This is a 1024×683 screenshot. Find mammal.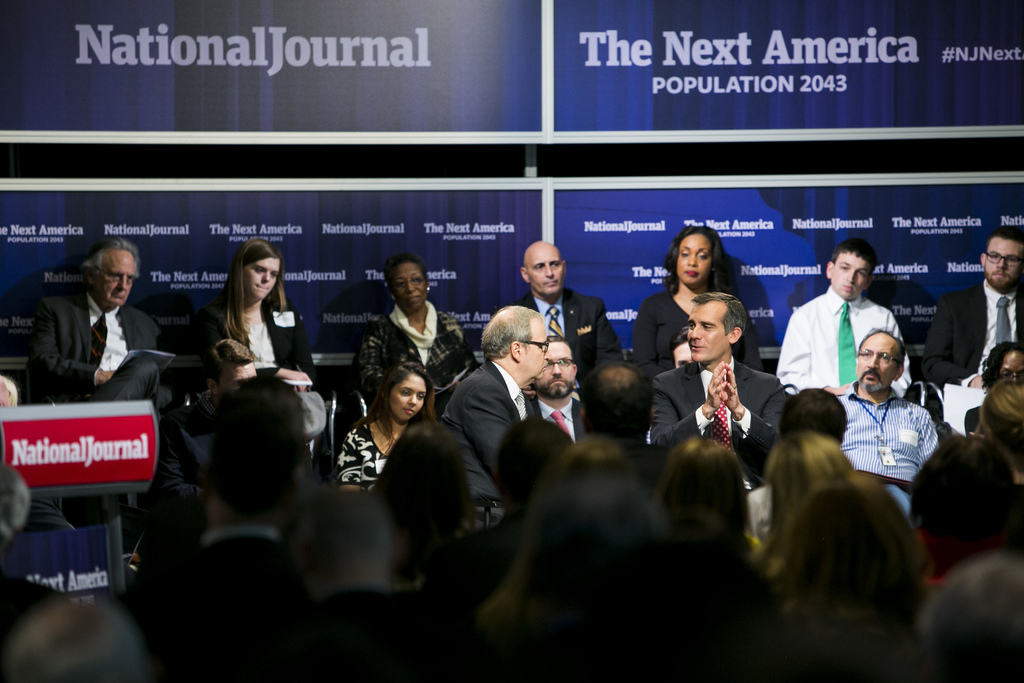
Bounding box: <region>771, 241, 918, 397</region>.
